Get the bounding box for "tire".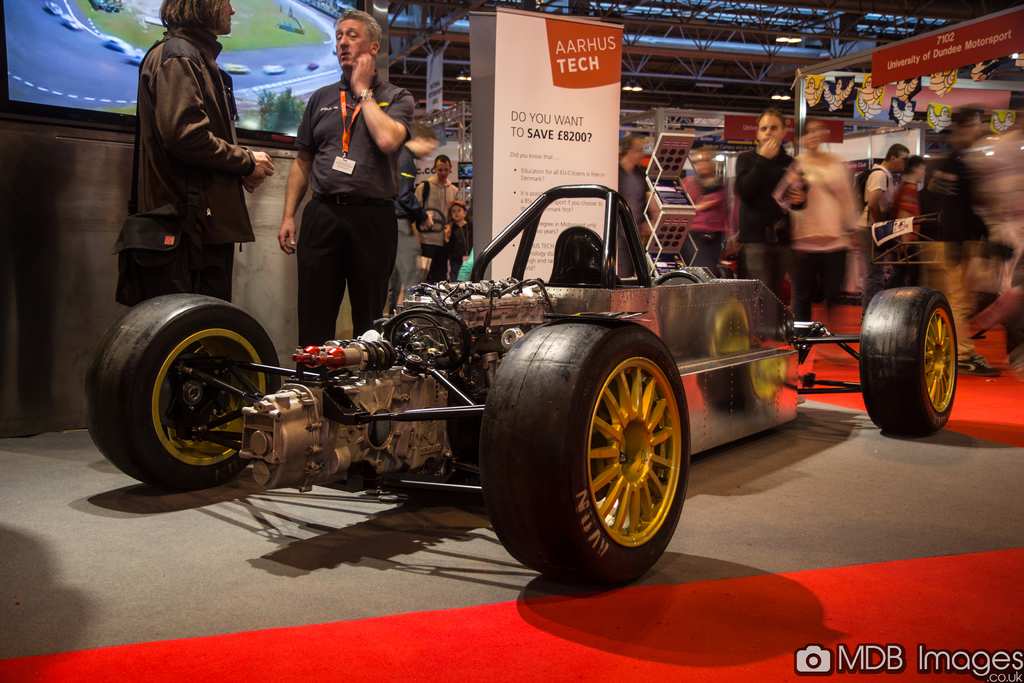
82 297 283 490.
